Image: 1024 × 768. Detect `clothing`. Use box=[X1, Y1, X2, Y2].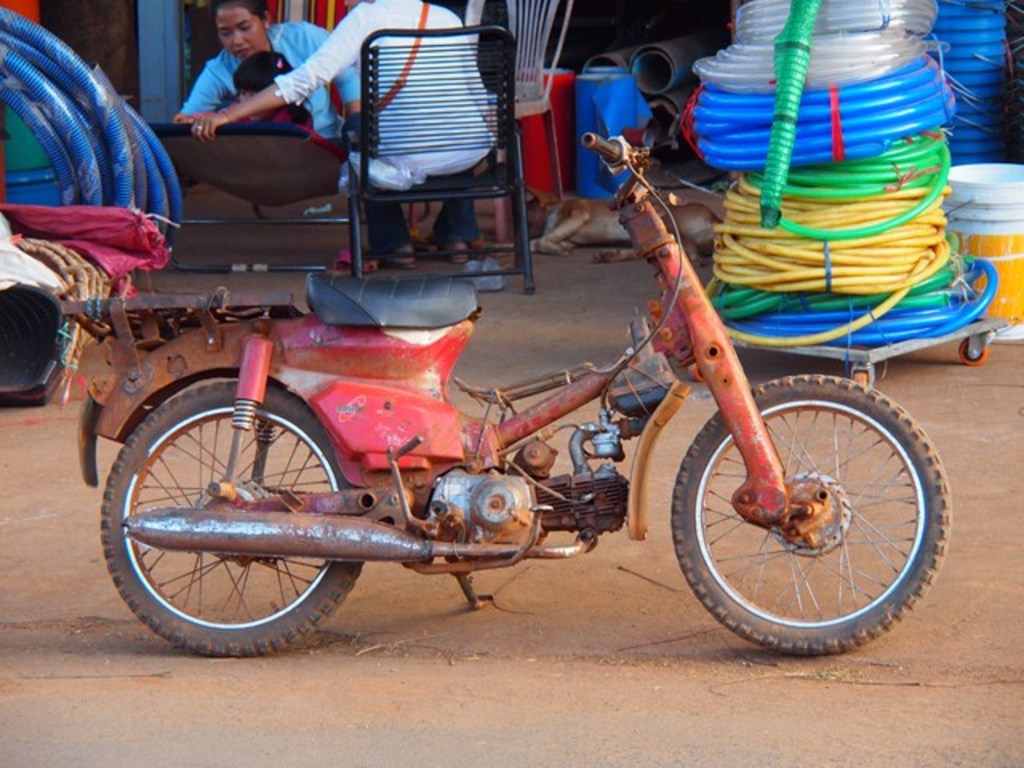
box=[173, 21, 362, 136].
